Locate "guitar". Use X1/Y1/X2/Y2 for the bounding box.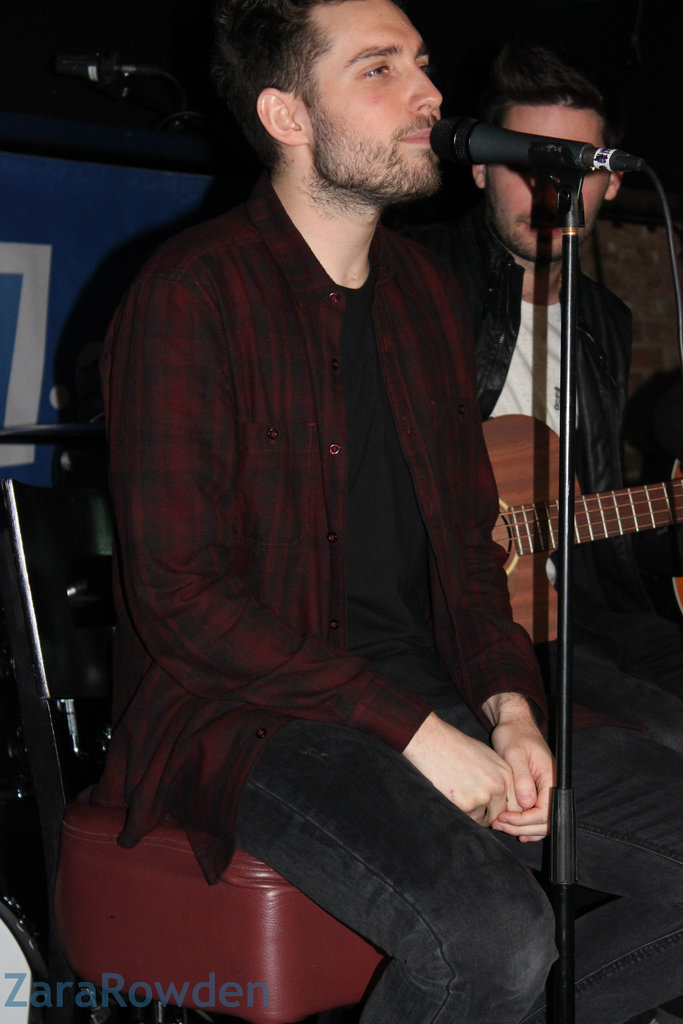
494/345/677/645.
